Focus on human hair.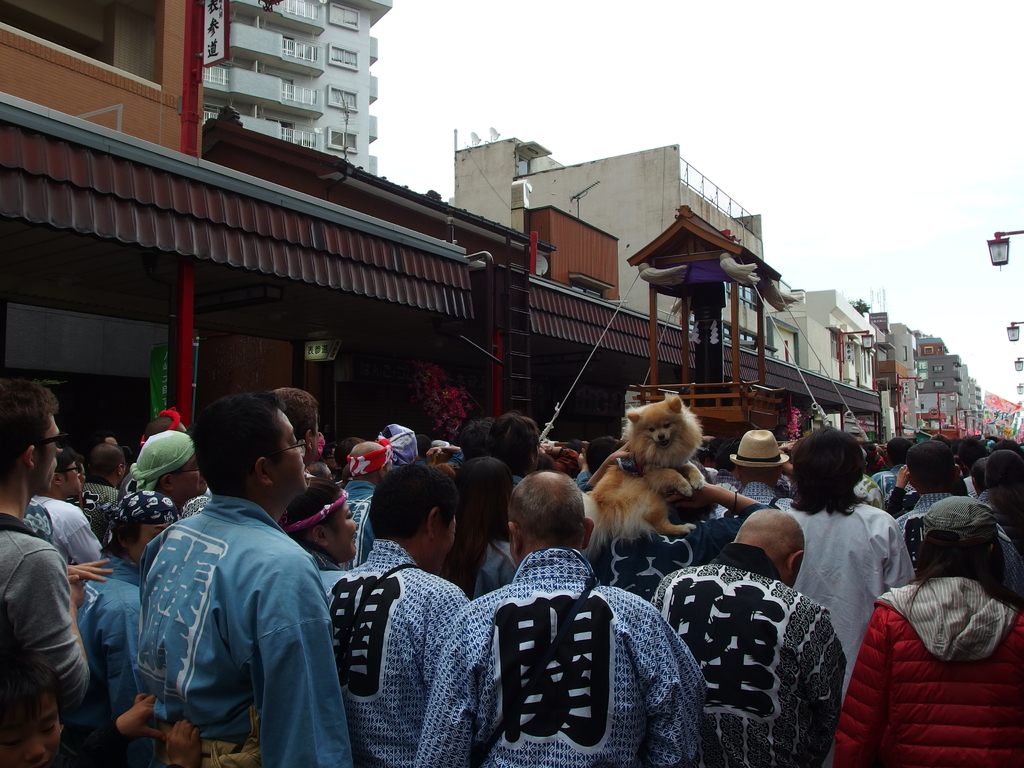
Focused at {"left": 334, "top": 440, "right": 355, "bottom": 470}.
